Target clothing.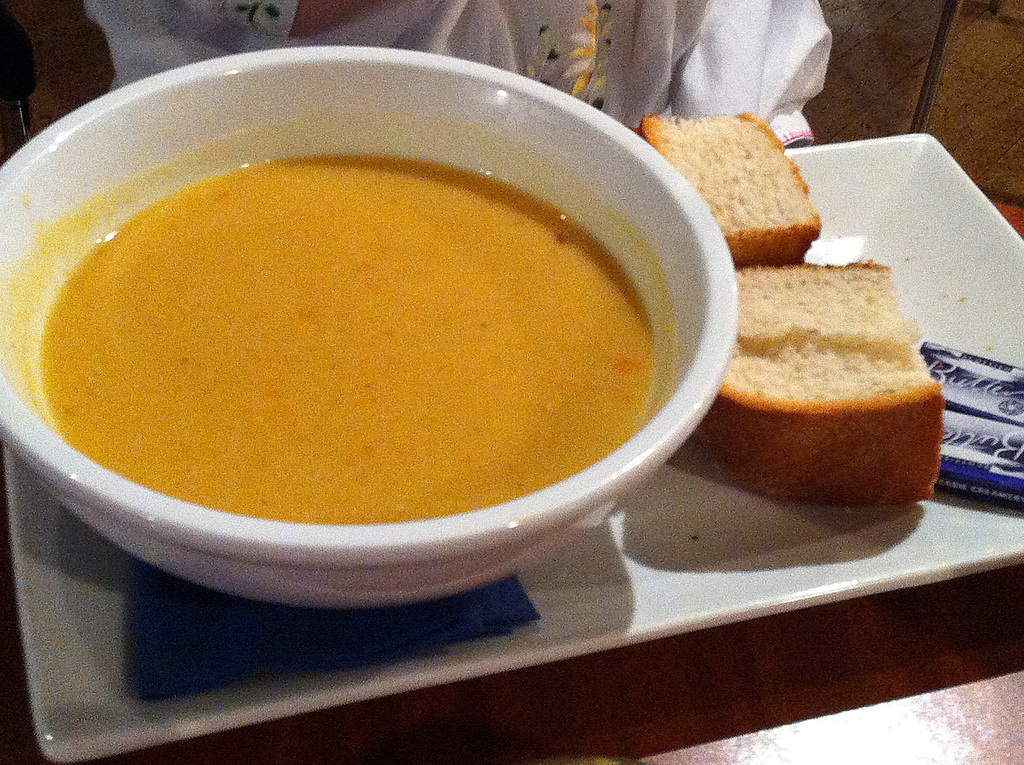
Target region: rect(85, 0, 838, 149).
